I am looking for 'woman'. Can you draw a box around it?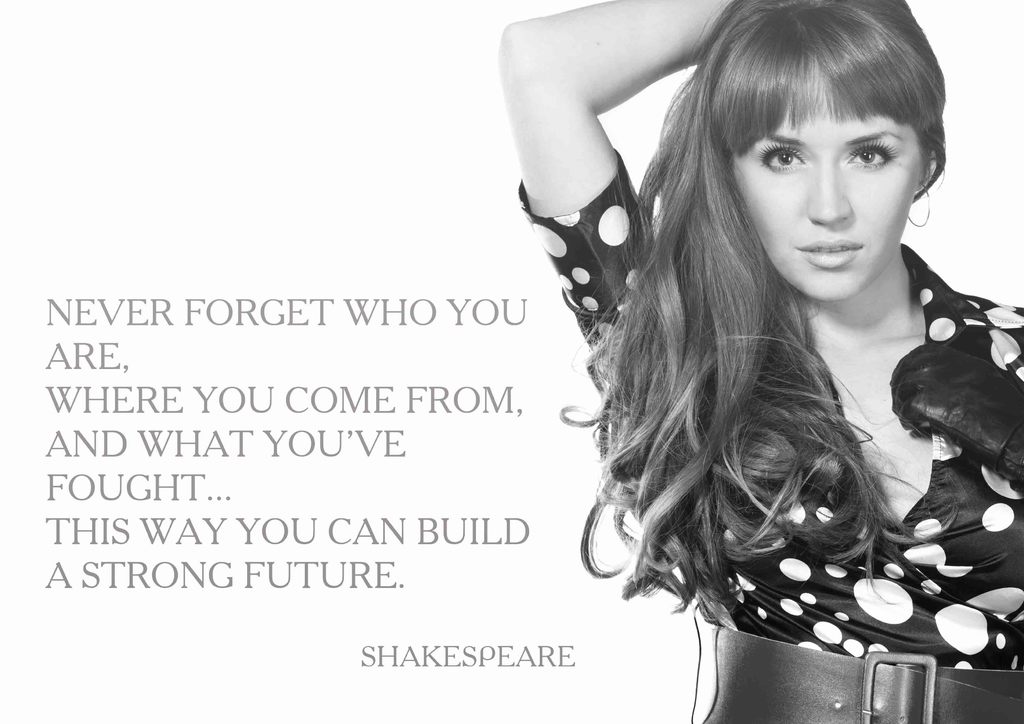
Sure, the bounding box is [left=513, top=0, right=1021, bottom=702].
